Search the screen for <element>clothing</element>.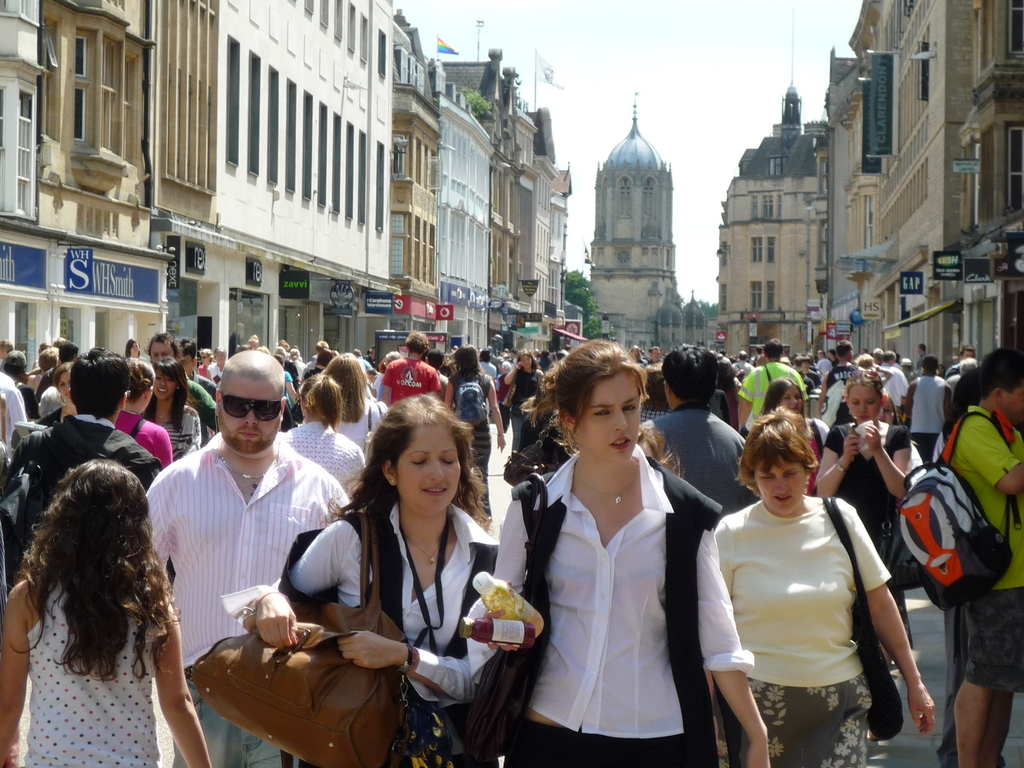
Found at (left=733, top=358, right=797, bottom=431).
